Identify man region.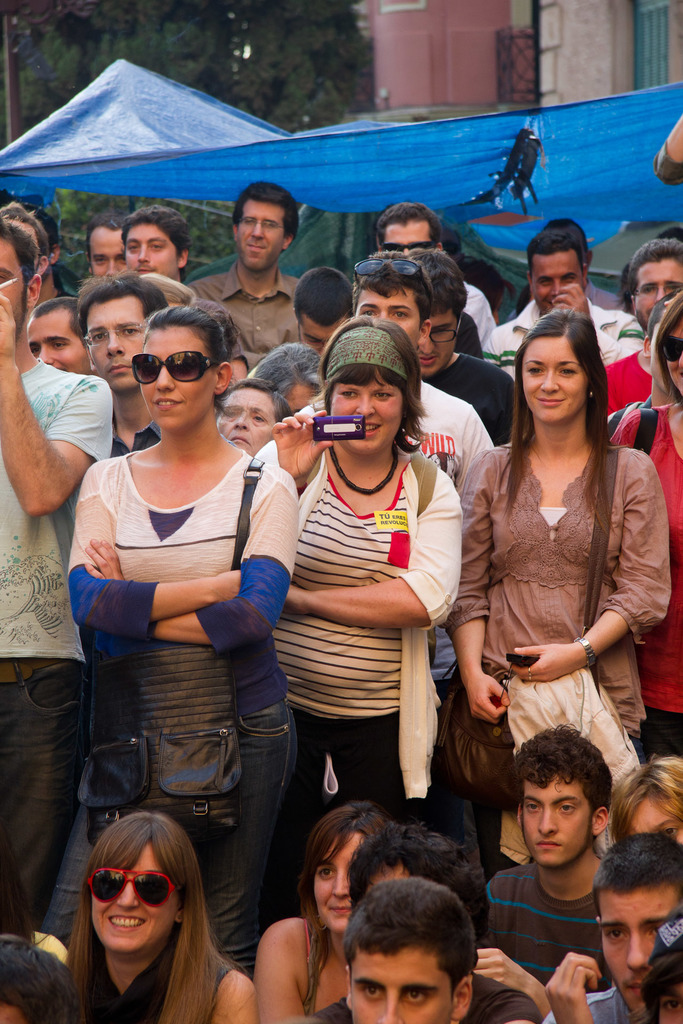
Region: 113 204 195 282.
